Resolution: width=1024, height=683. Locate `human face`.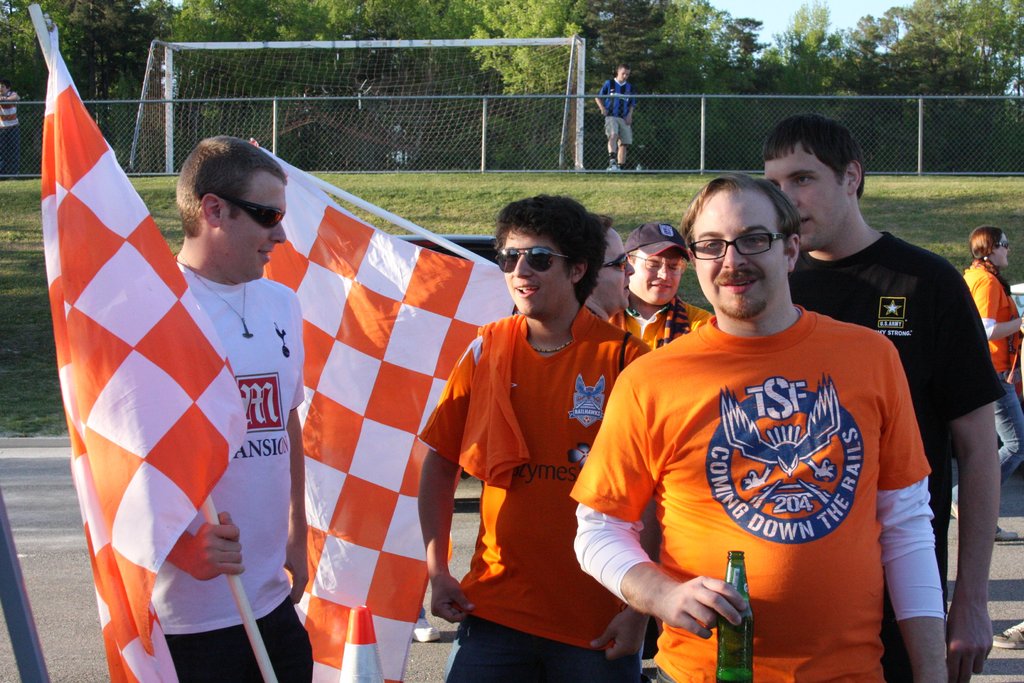
(687, 181, 790, 319).
